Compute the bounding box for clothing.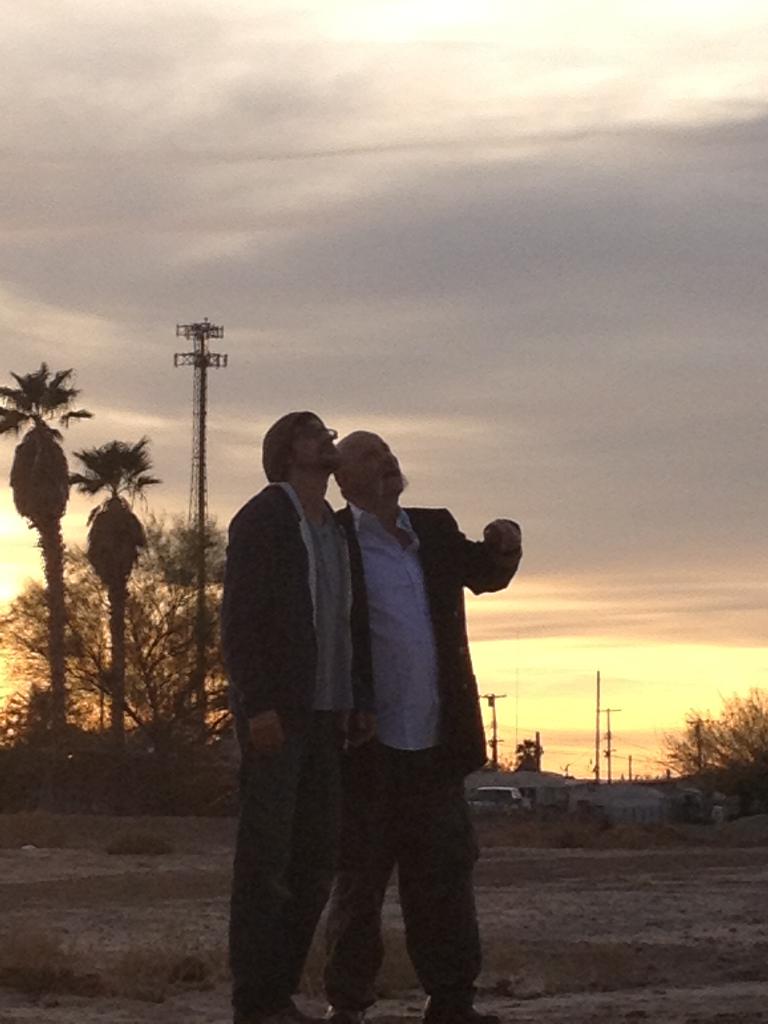
[left=335, top=502, right=520, bottom=1011].
